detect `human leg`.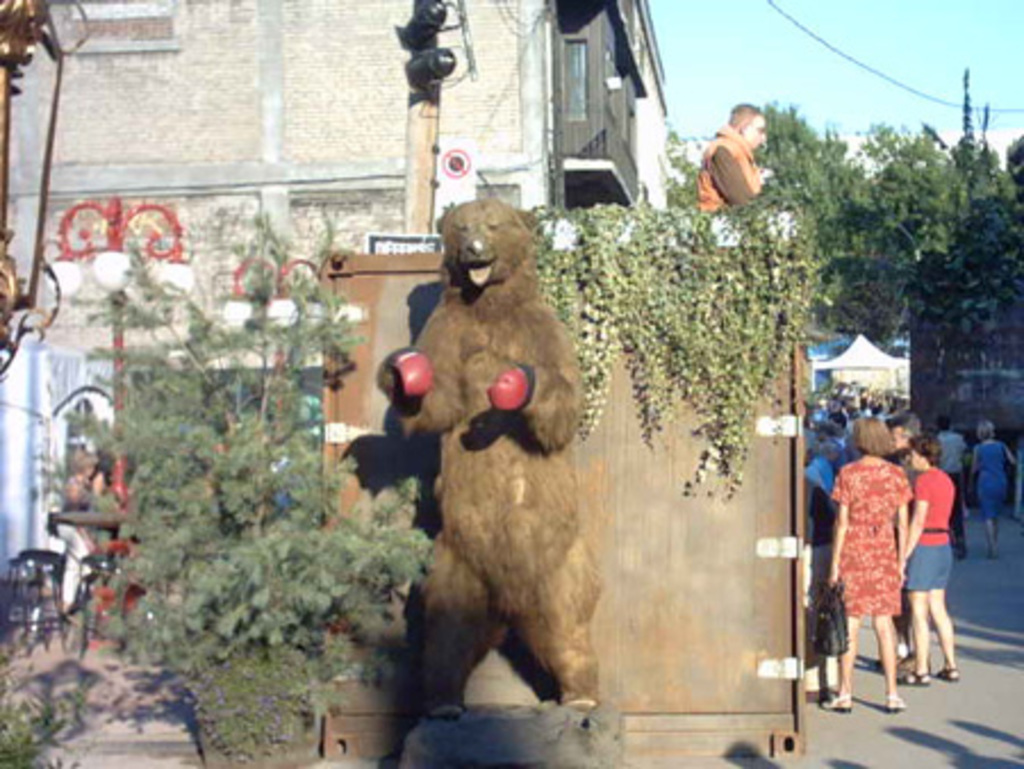
Detected at bbox=(933, 537, 953, 680).
